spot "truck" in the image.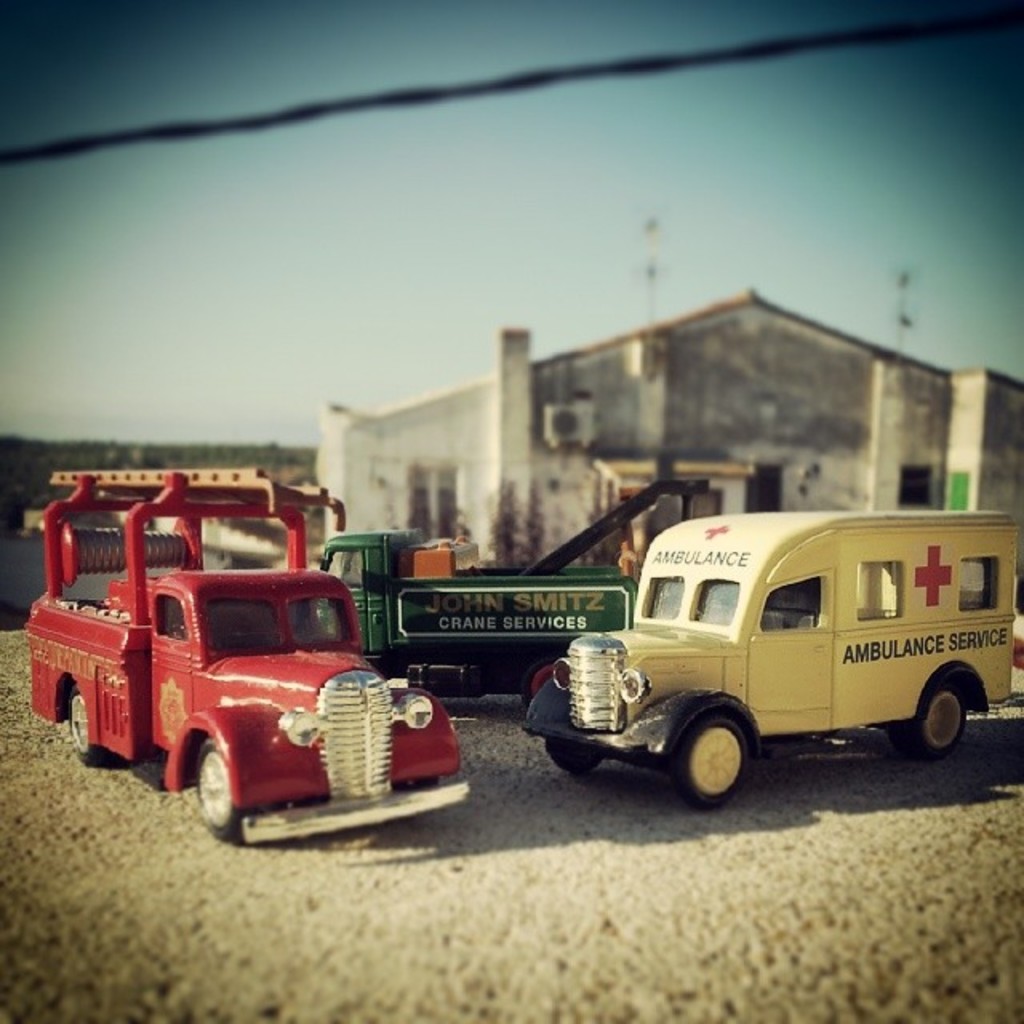
"truck" found at x1=30, y1=499, x2=490, y2=856.
